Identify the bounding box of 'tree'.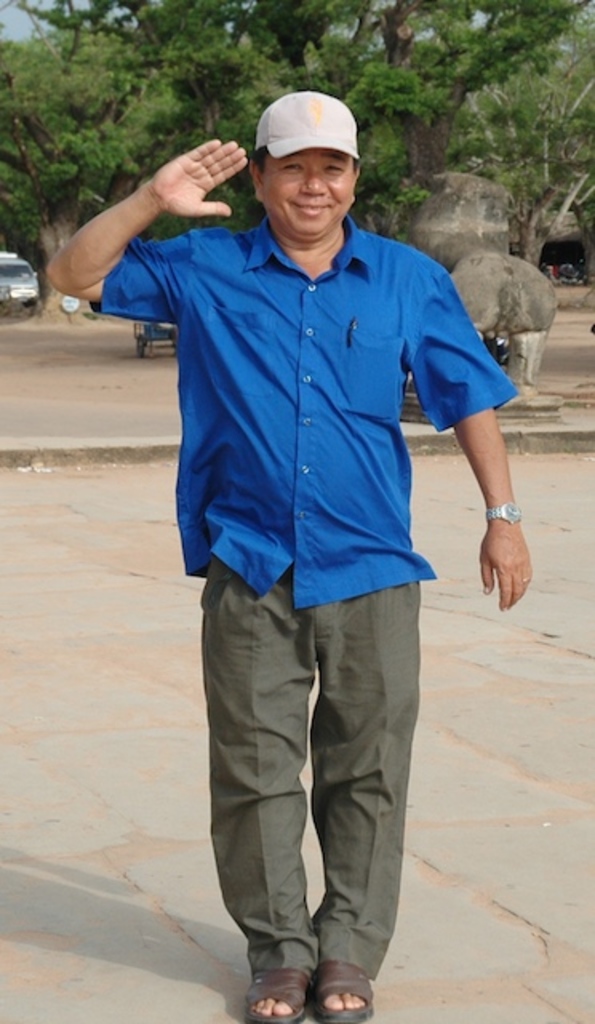
[x1=0, y1=26, x2=200, y2=323].
